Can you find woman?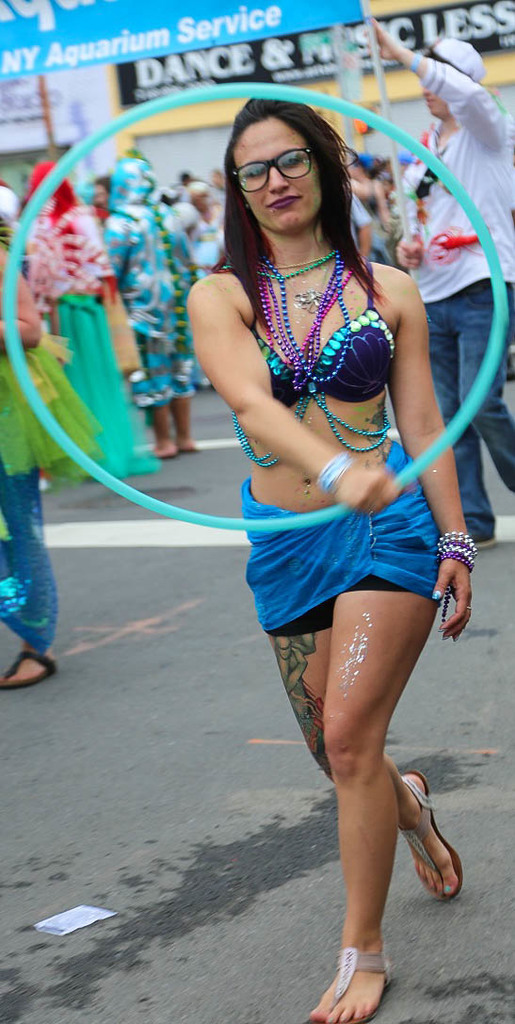
Yes, bounding box: [27,156,150,483].
